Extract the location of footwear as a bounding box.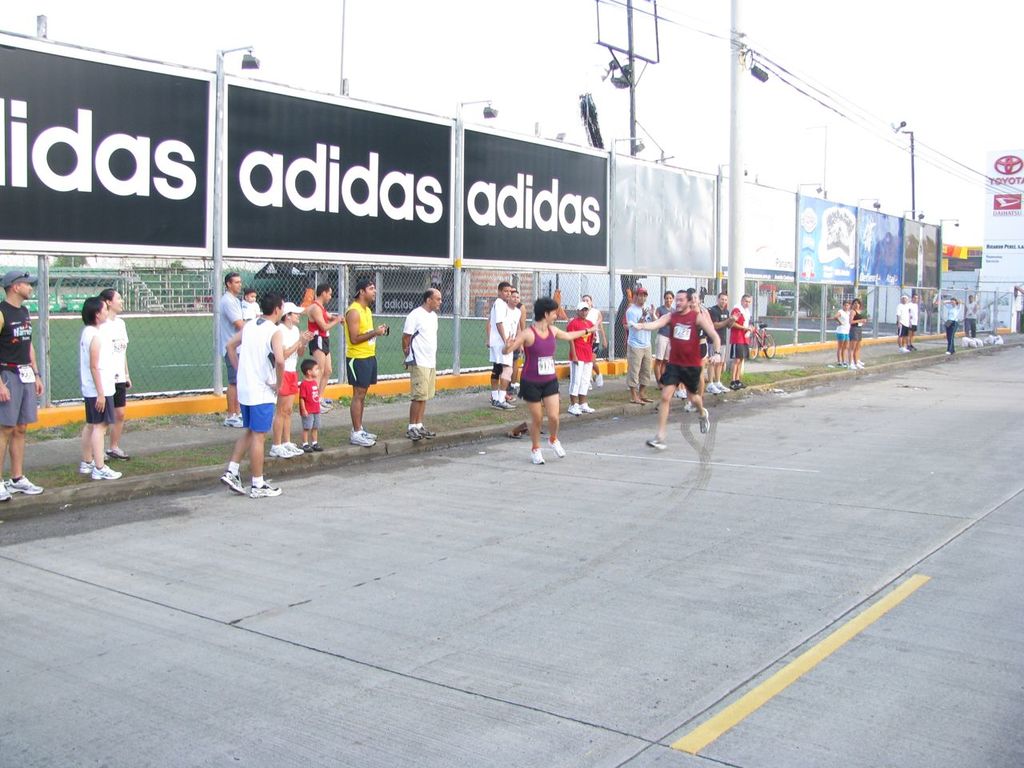
box=[629, 399, 643, 405].
